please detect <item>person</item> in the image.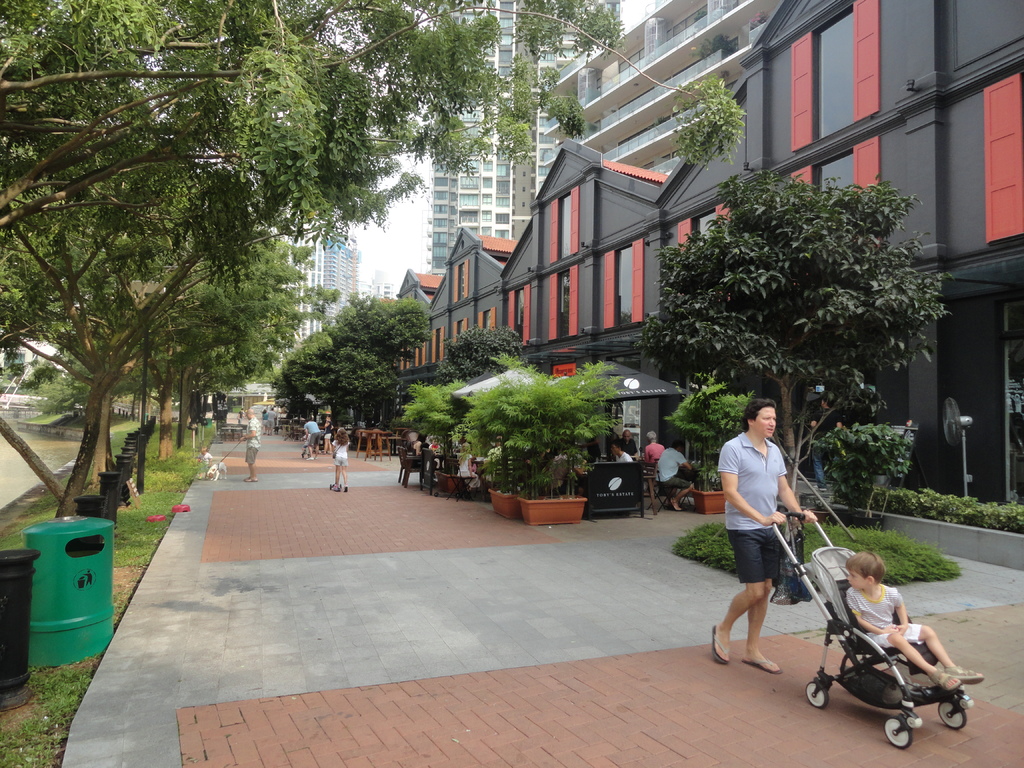
[left=242, top=406, right=260, bottom=485].
